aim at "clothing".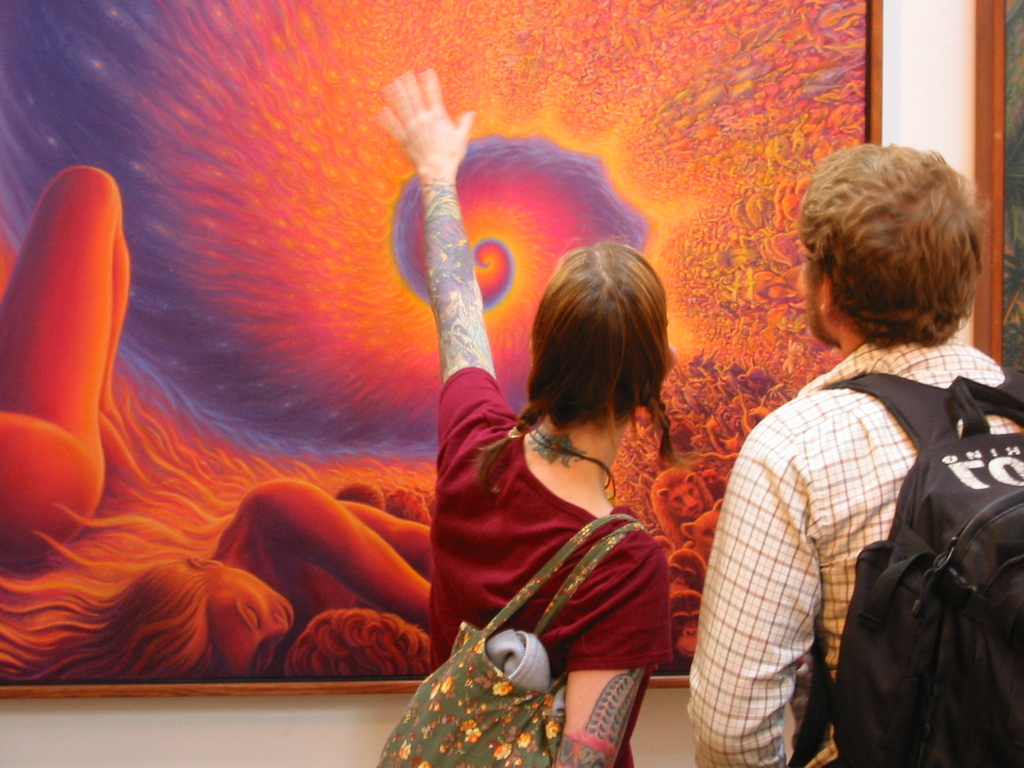
Aimed at crop(700, 278, 1014, 765).
